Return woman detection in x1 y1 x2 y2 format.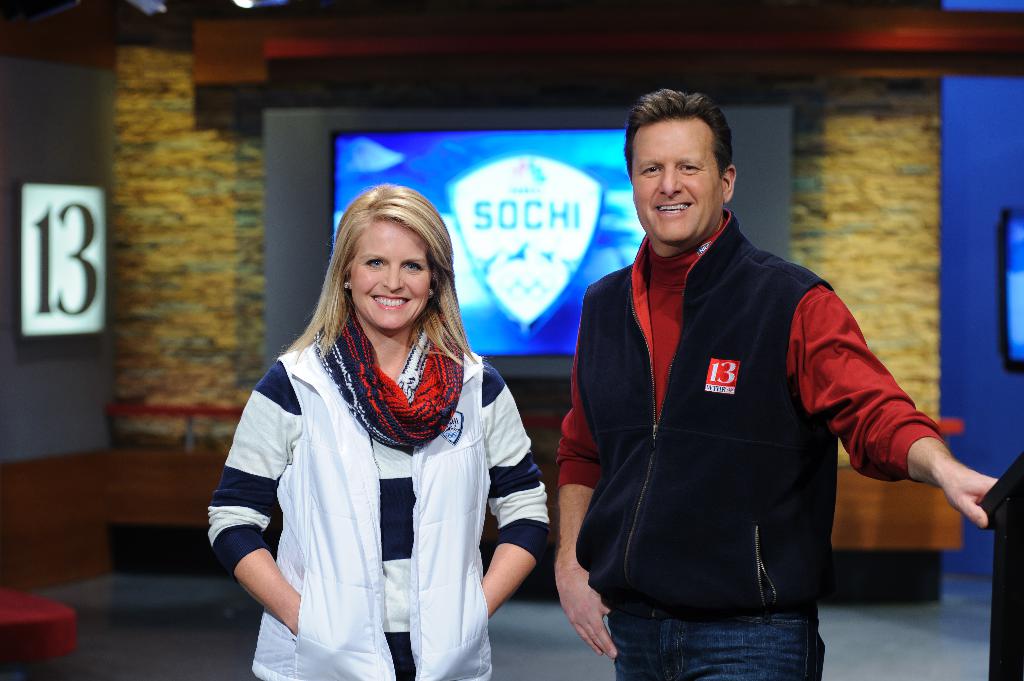
214 176 552 675.
